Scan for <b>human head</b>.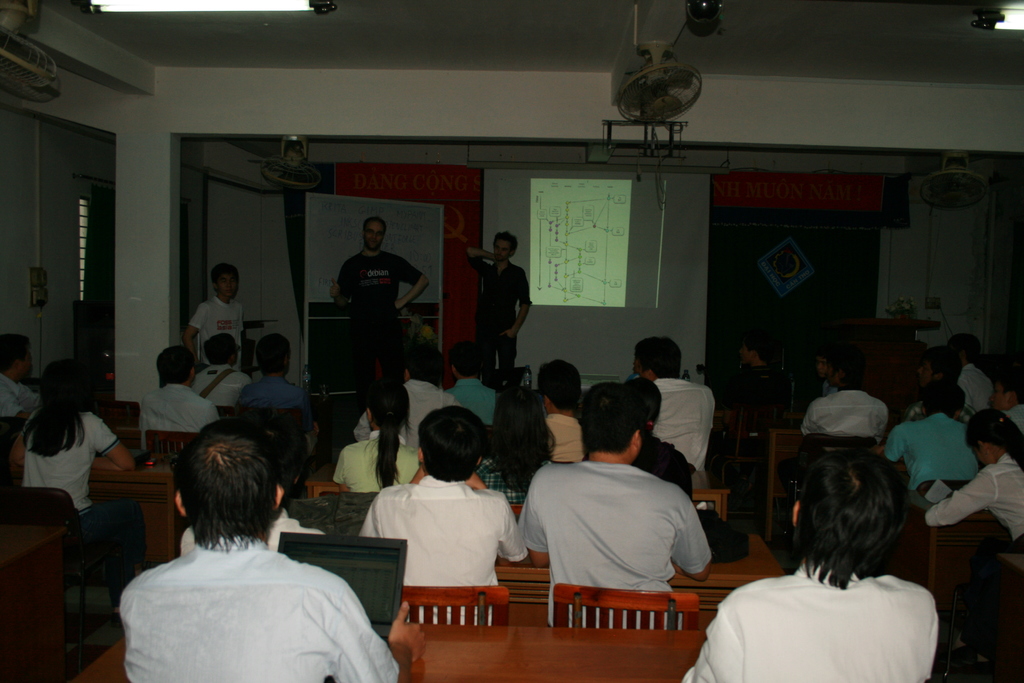
Scan result: <region>622, 374, 666, 434</region>.
